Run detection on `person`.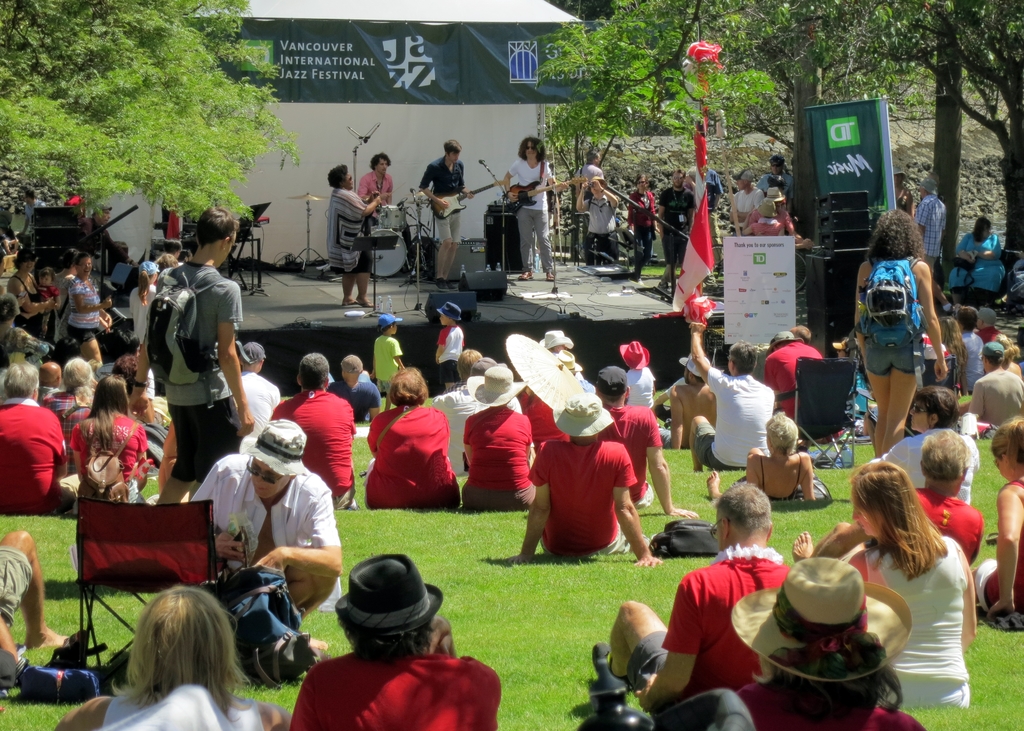
Result: pyautogui.locateOnScreen(461, 365, 538, 515).
